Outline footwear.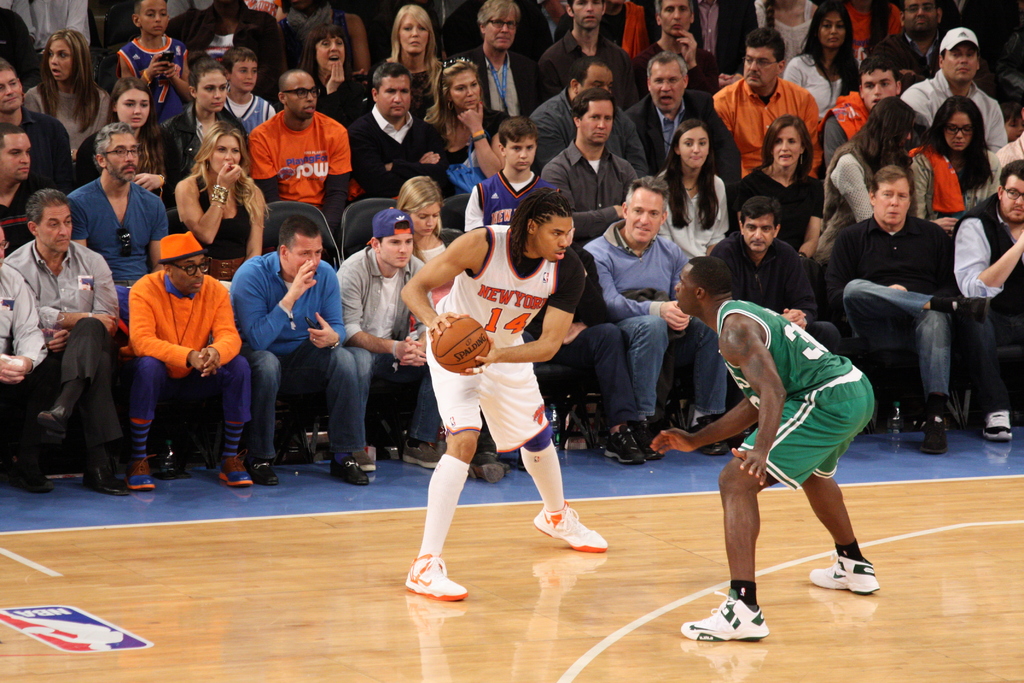
Outline: 408 555 477 605.
